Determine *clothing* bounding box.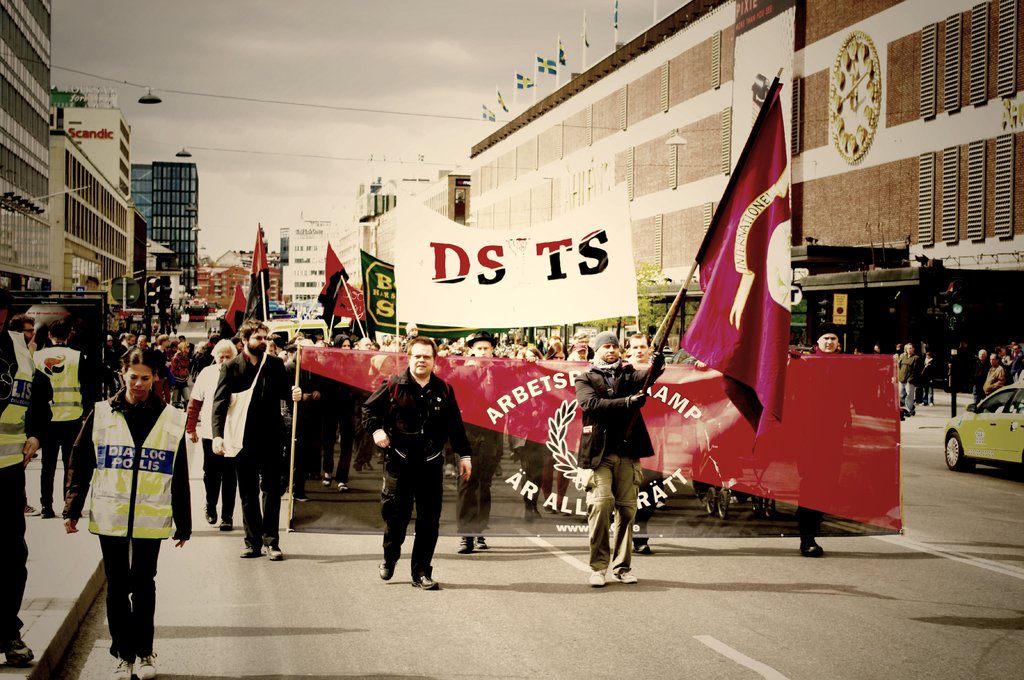
Determined: Rect(214, 350, 294, 548).
